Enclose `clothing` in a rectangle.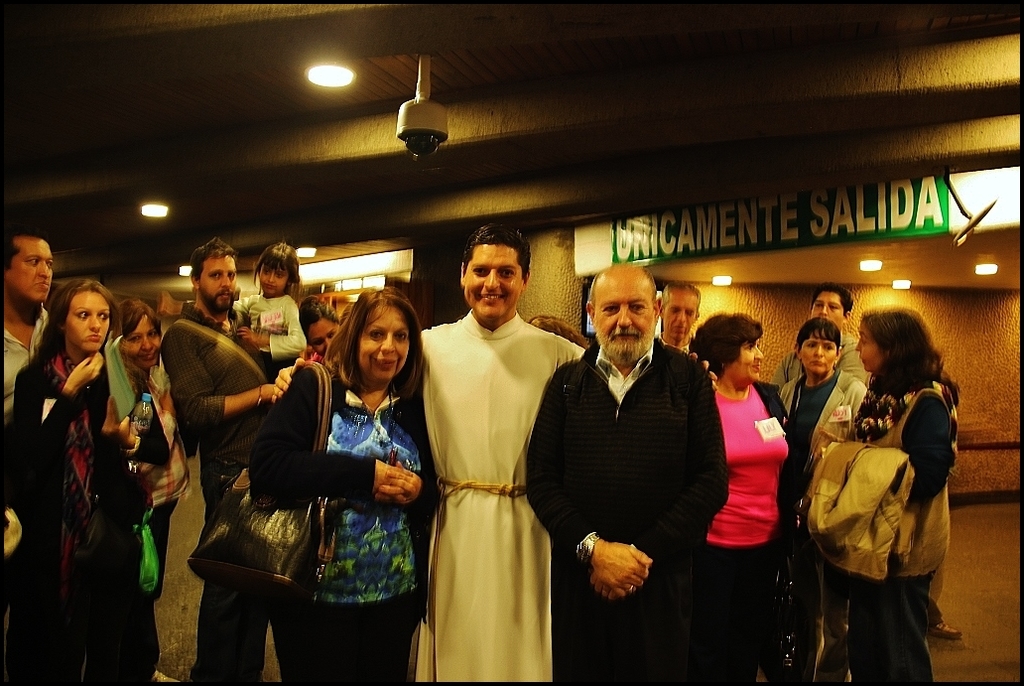
detection(529, 343, 727, 685).
